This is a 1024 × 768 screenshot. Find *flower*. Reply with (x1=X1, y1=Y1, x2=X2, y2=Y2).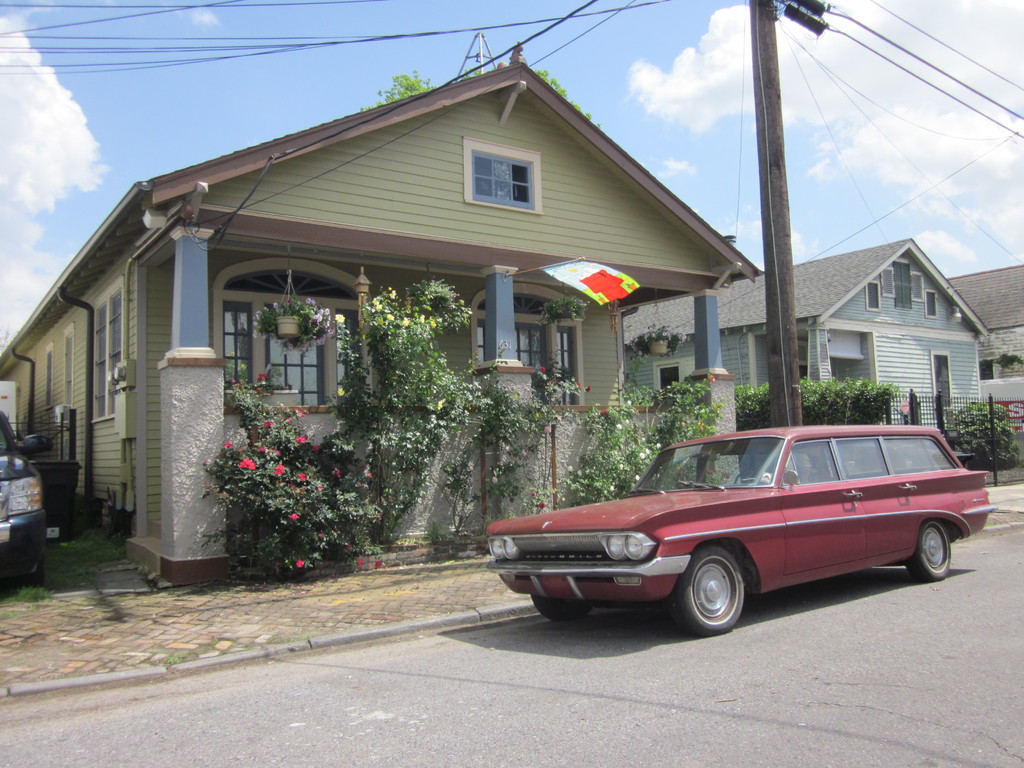
(x1=636, y1=471, x2=644, y2=484).
